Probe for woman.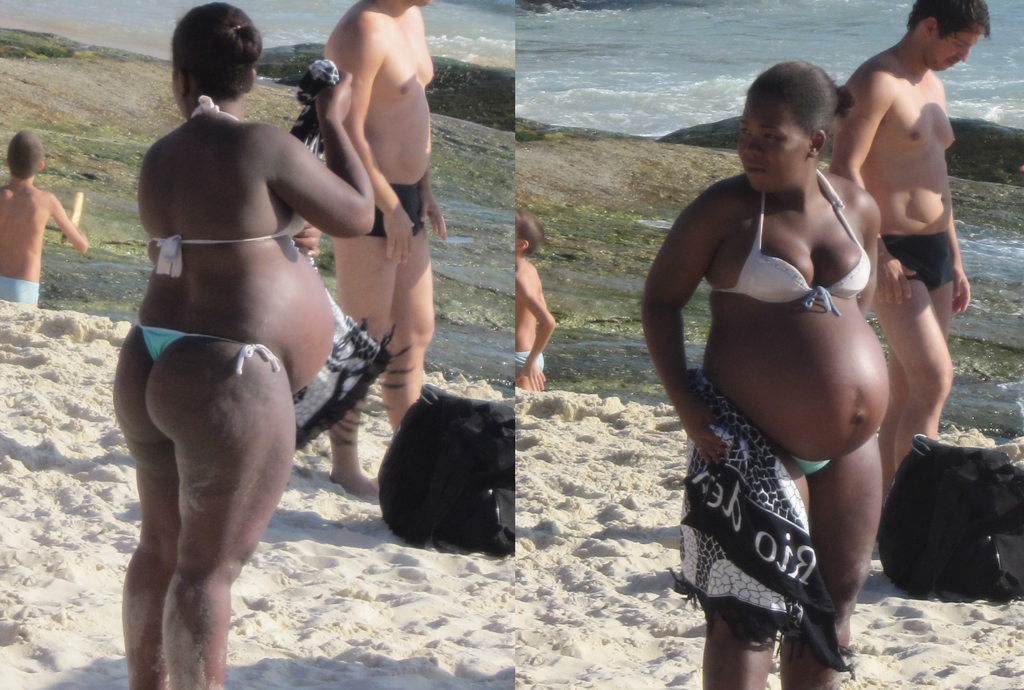
Probe result: <region>650, 4, 926, 668</region>.
